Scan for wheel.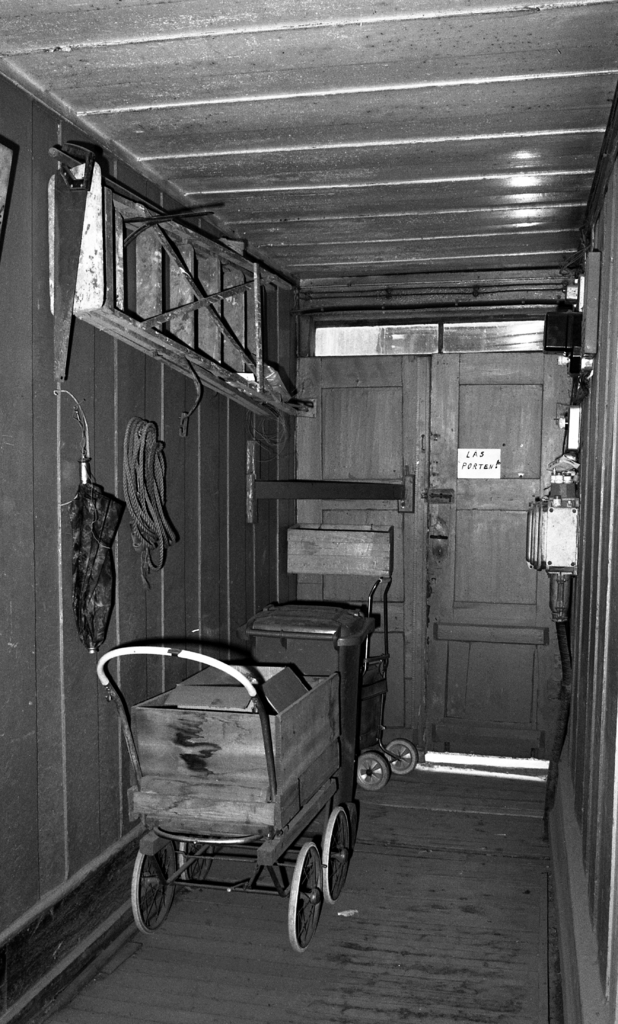
Scan result: <box>319,805,352,907</box>.
